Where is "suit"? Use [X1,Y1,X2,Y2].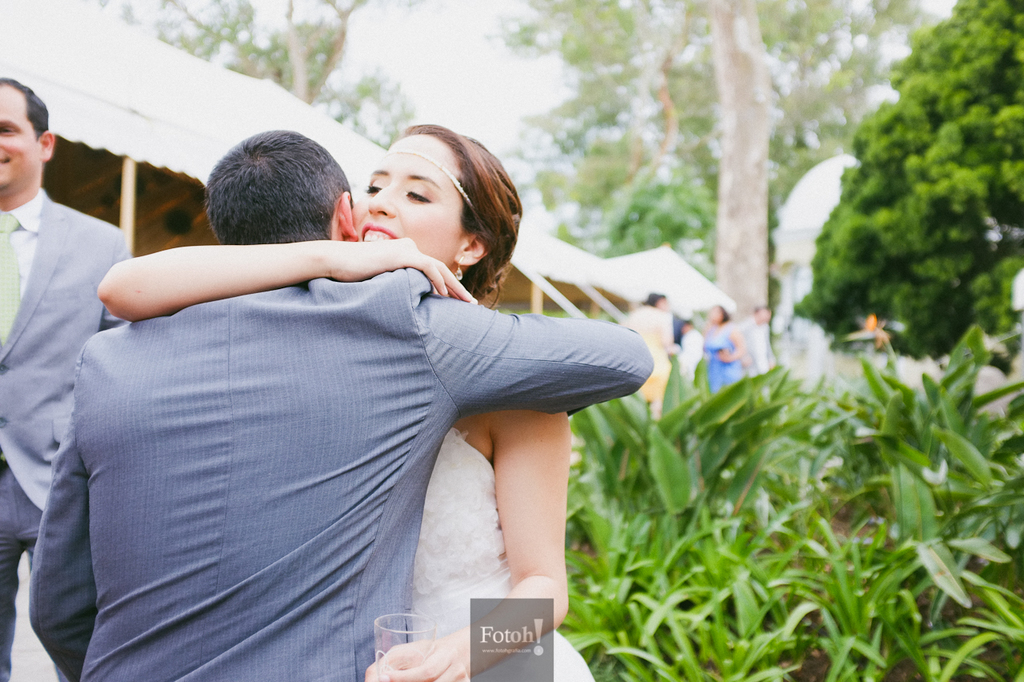
[30,267,655,681].
